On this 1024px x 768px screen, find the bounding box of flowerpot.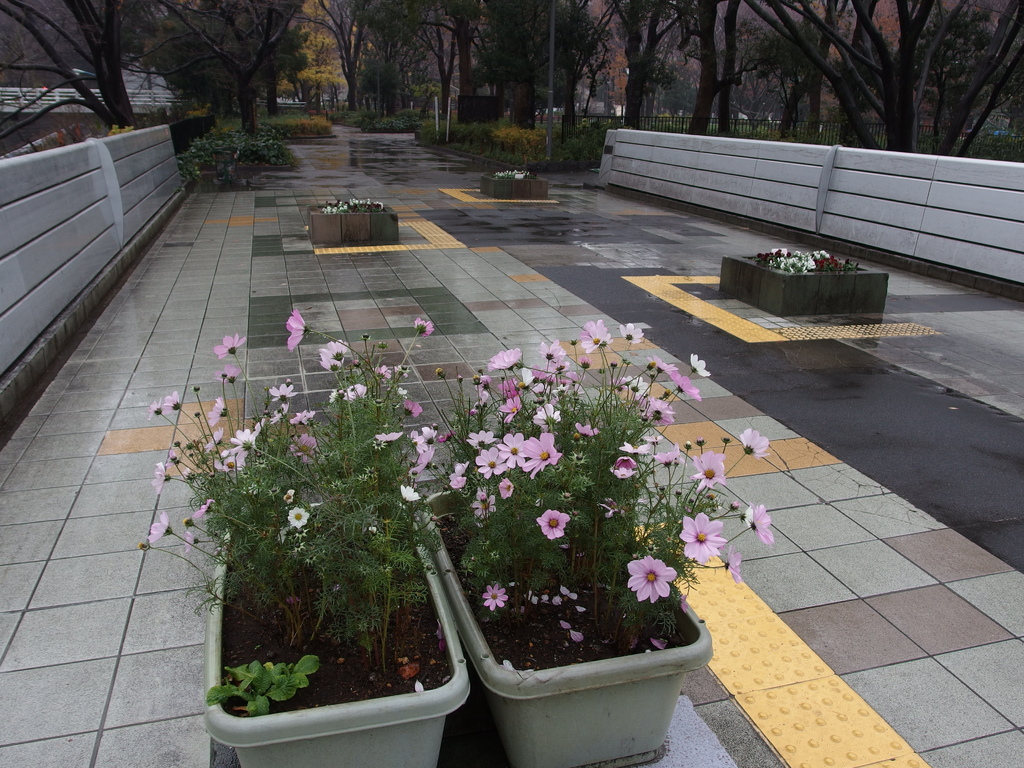
Bounding box: bbox=(720, 252, 904, 324).
